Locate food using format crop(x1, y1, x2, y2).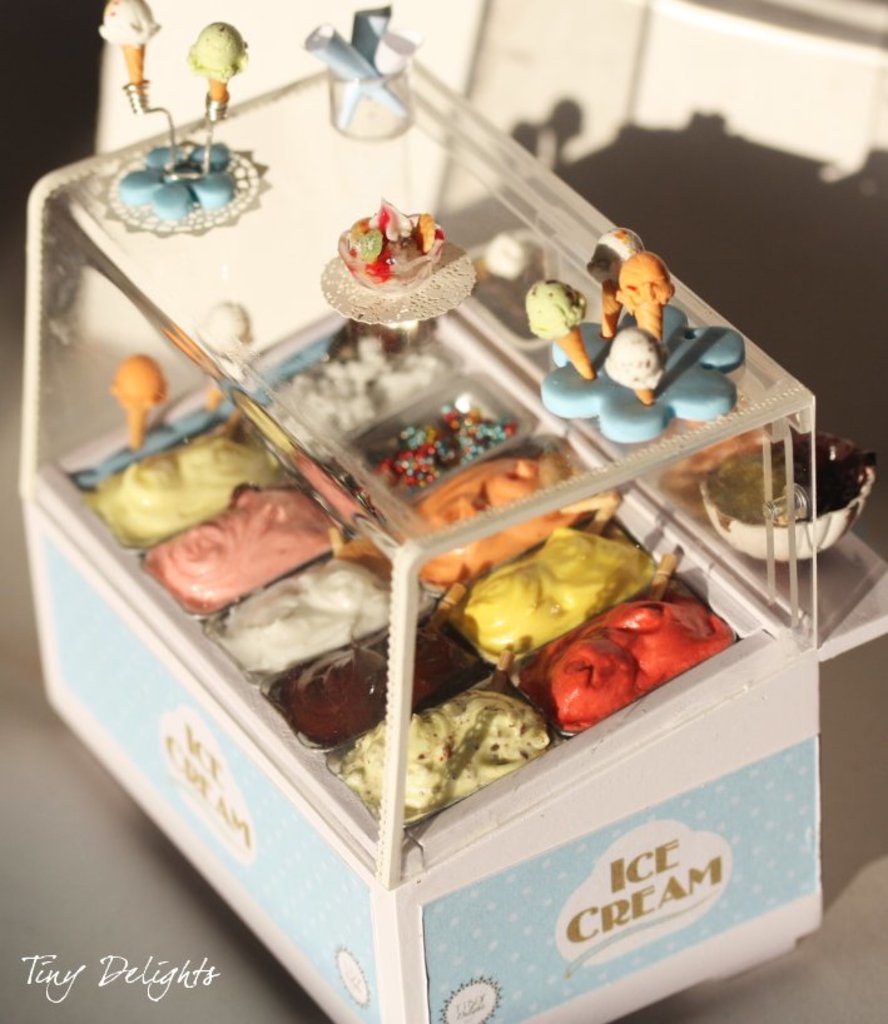
crop(611, 248, 680, 348).
